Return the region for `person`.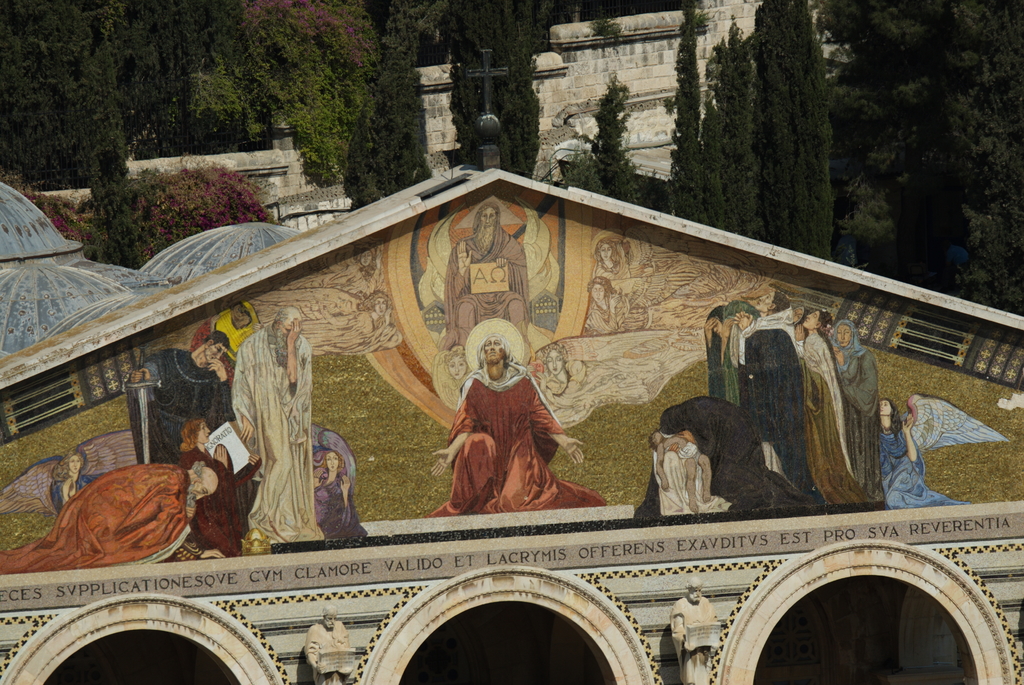
bbox=[437, 201, 531, 341].
